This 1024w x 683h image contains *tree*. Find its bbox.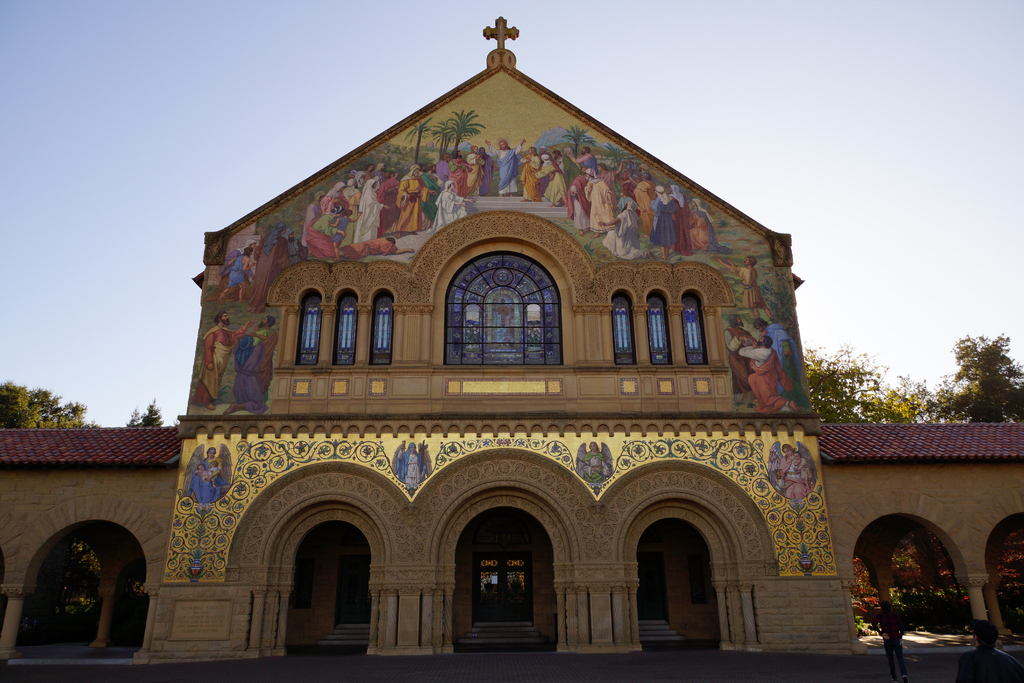
bbox=[559, 126, 597, 161].
